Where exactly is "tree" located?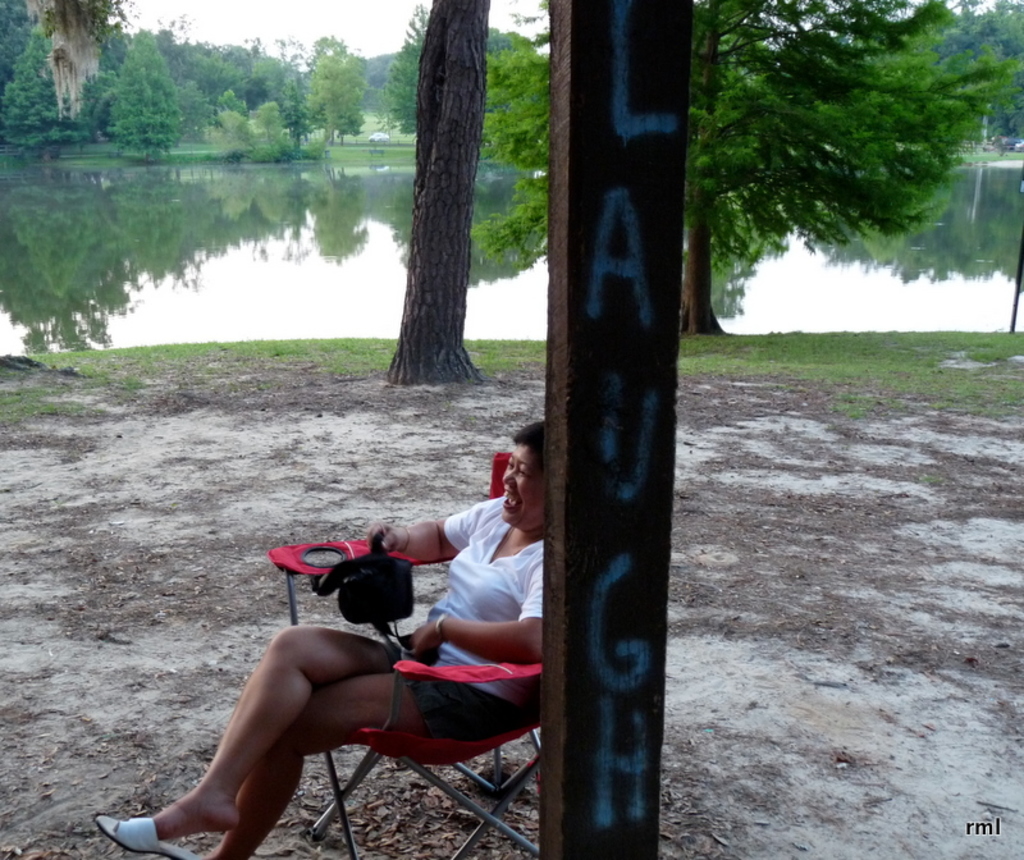
Its bounding box is {"left": 310, "top": 33, "right": 369, "bottom": 155}.
